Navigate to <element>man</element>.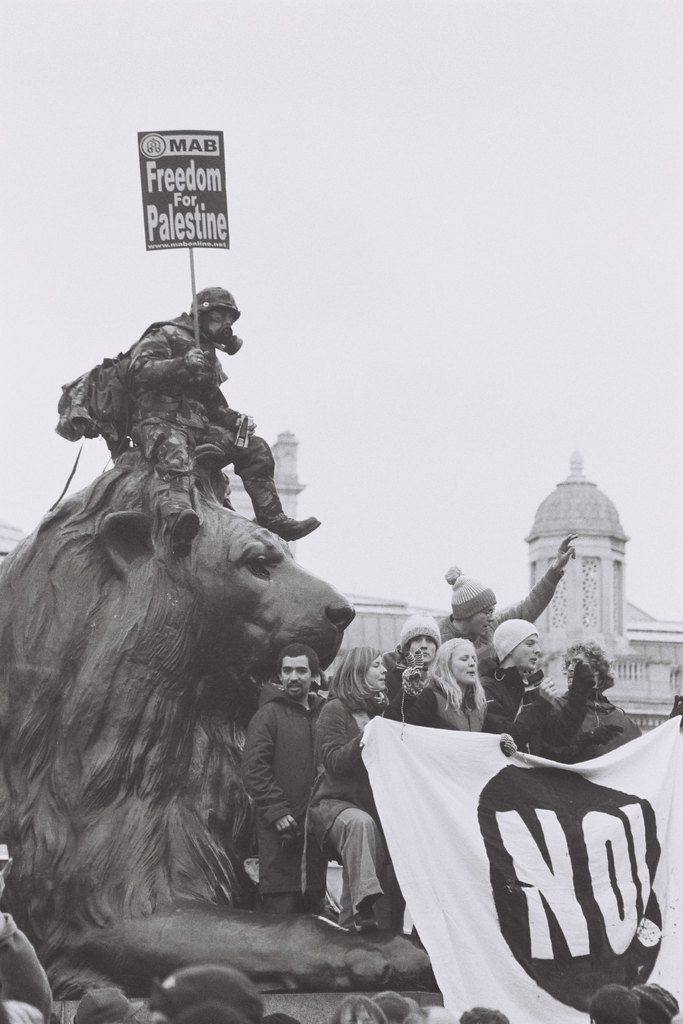
Navigation target: x1=241 y1=643 x2=341 y2=912.
